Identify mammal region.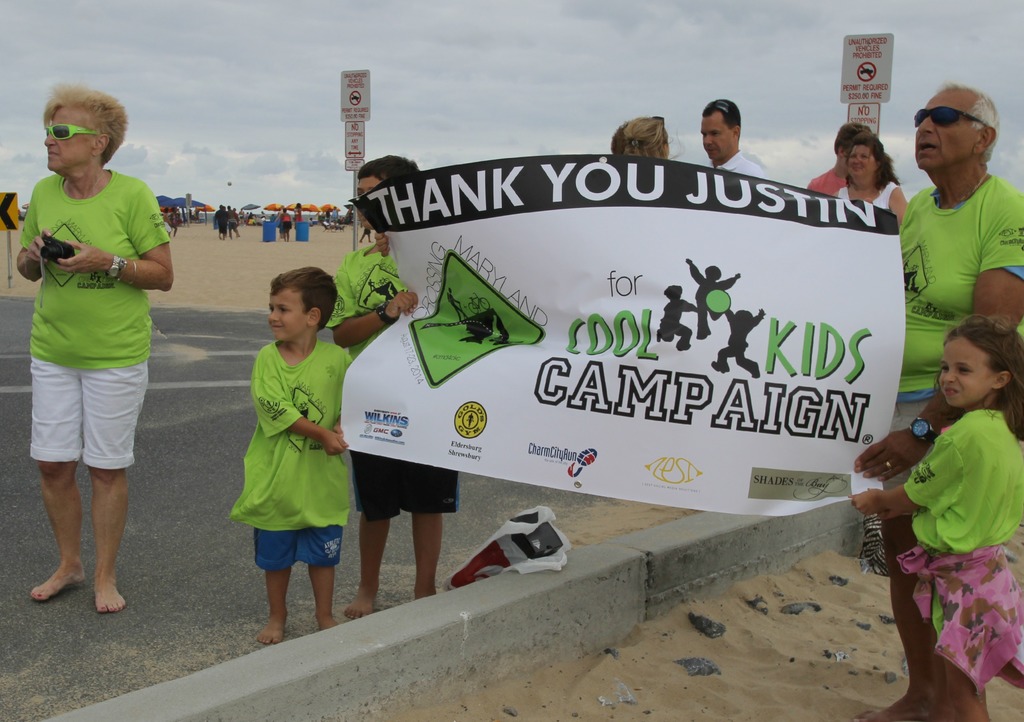
Region: region(211, 205, 228, 242).
